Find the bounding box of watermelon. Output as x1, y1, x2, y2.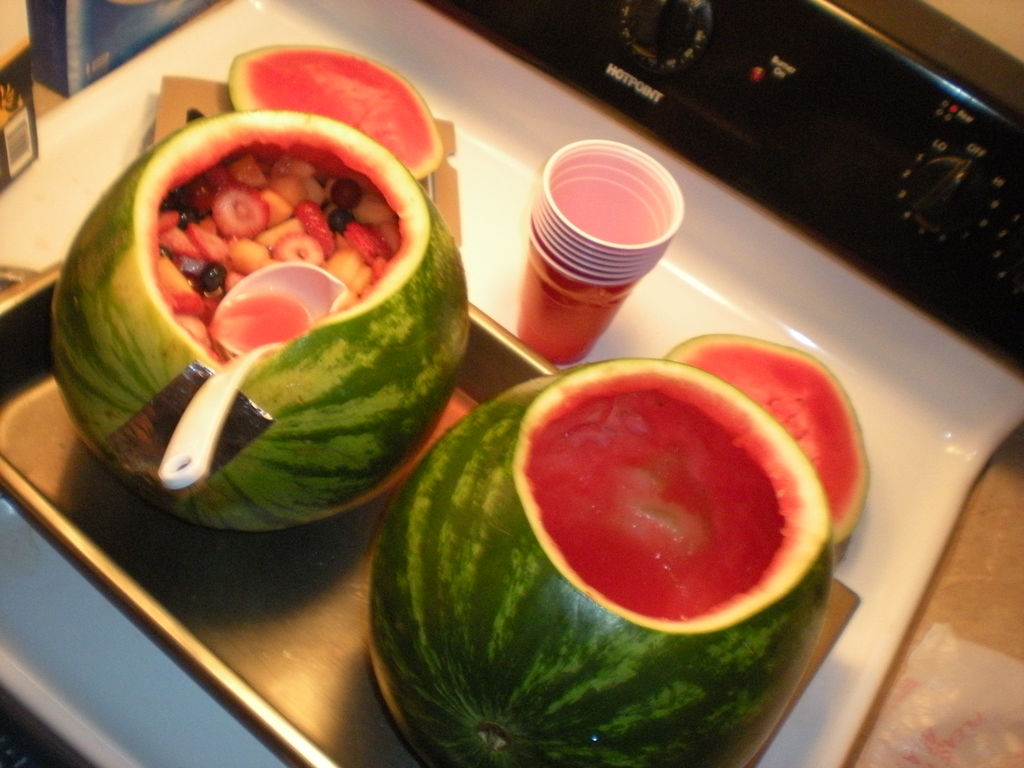
233, 45, 447, 178.
